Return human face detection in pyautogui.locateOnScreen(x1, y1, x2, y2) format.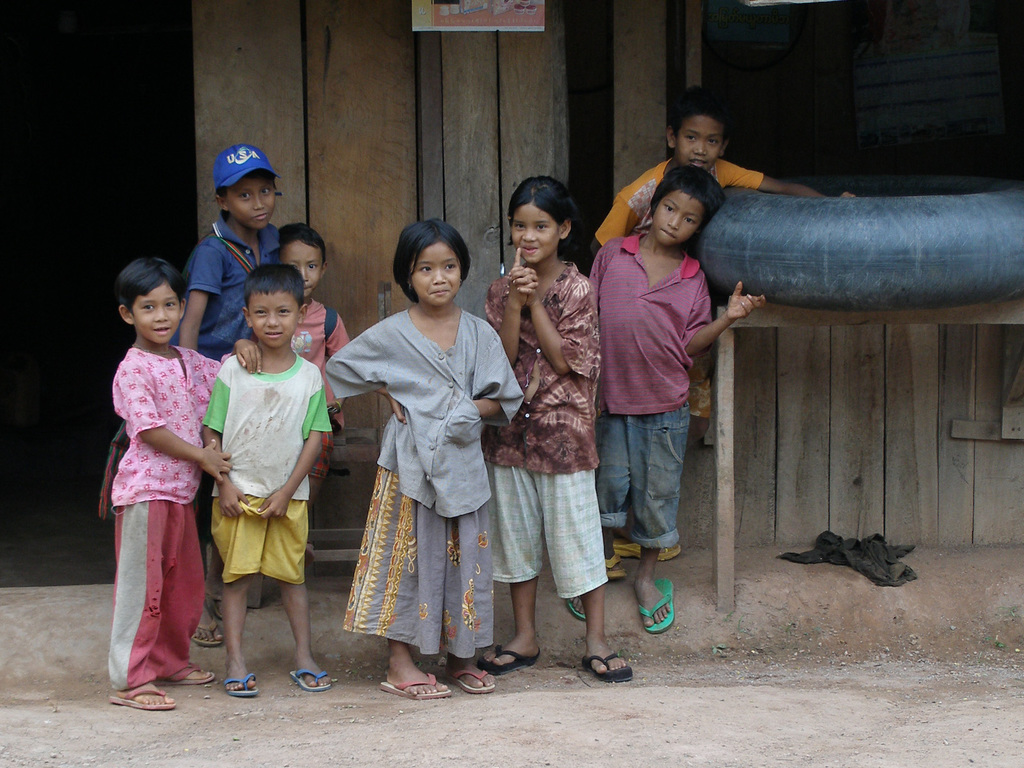
pyautogui.locateOnScreen(673, 114, 723, 170).
